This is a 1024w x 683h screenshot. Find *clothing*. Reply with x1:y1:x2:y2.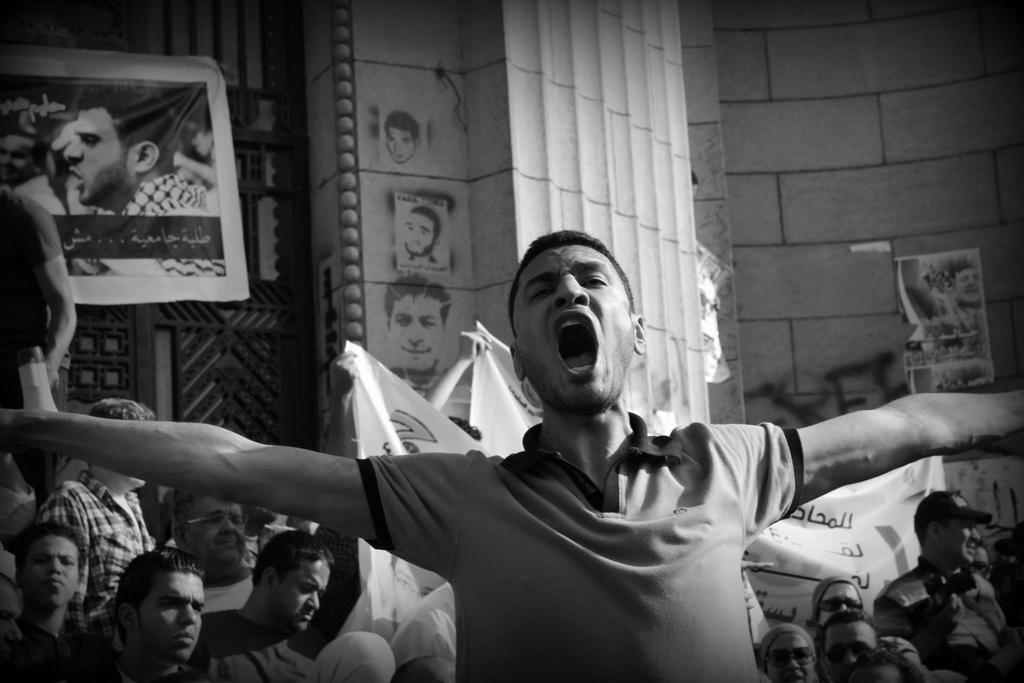
93:170:228:277.
